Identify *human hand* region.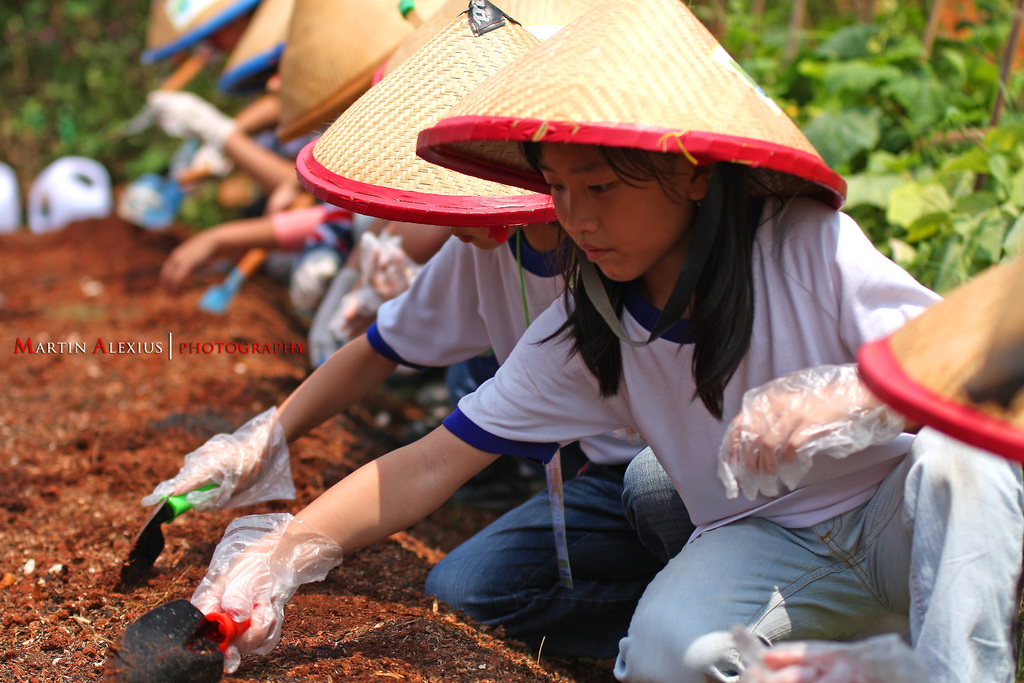
Region: <region>368, 243, 417, 304</region>.
